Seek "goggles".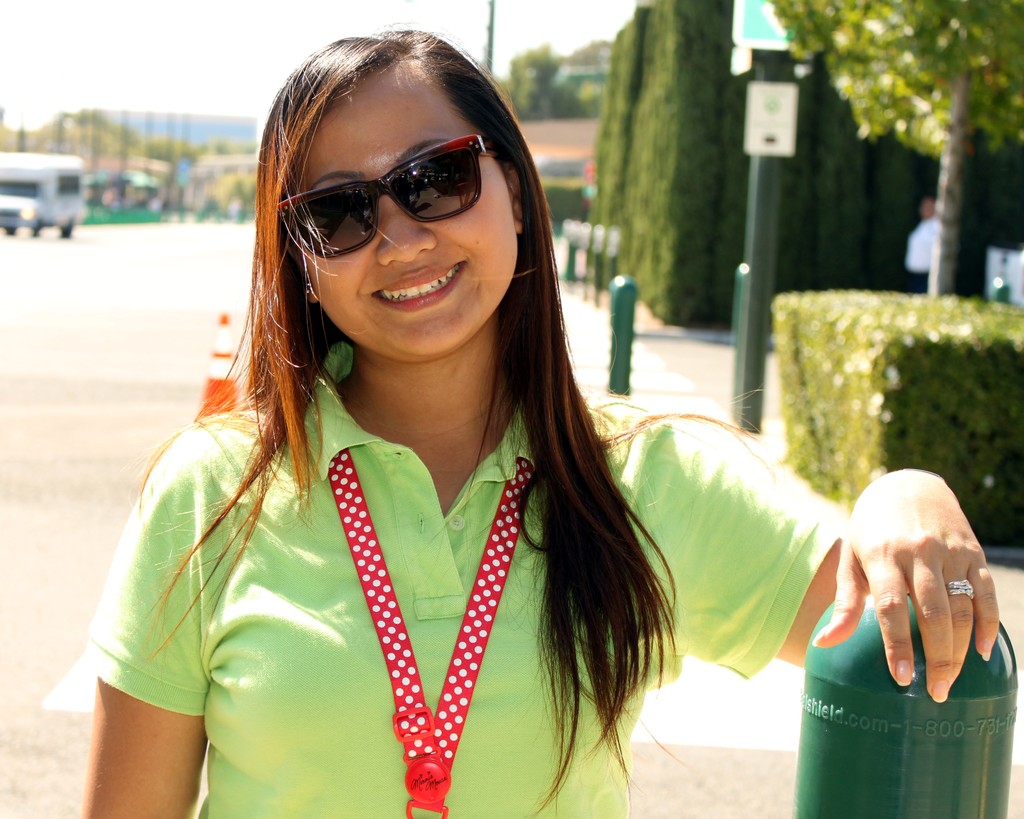
detection(278, 118, 516, 239).
